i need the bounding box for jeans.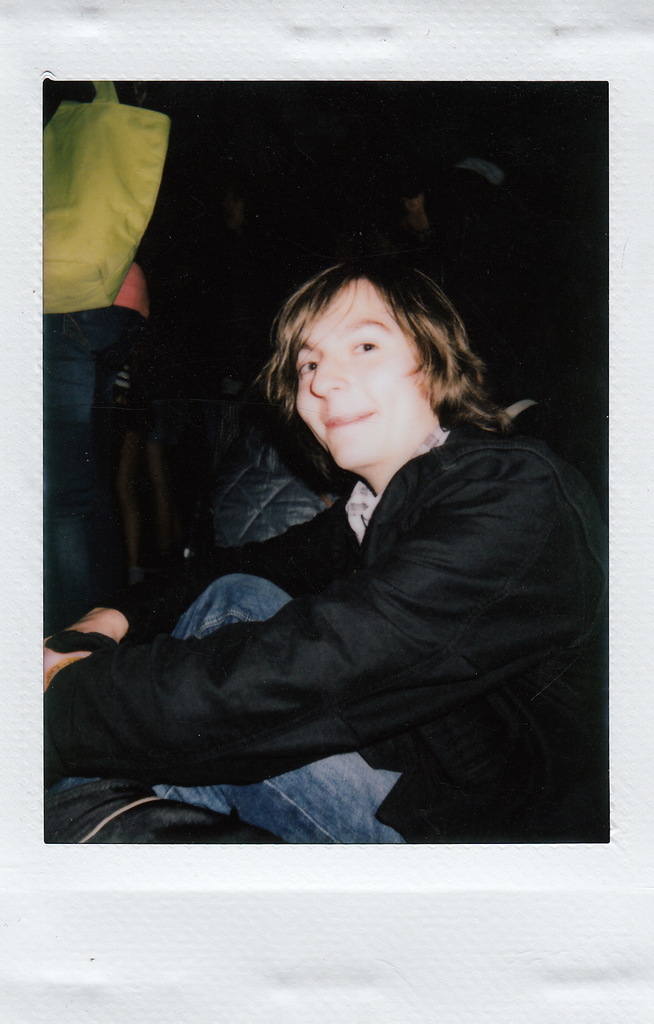
Here it is: region(35, 305, 142, 588).
